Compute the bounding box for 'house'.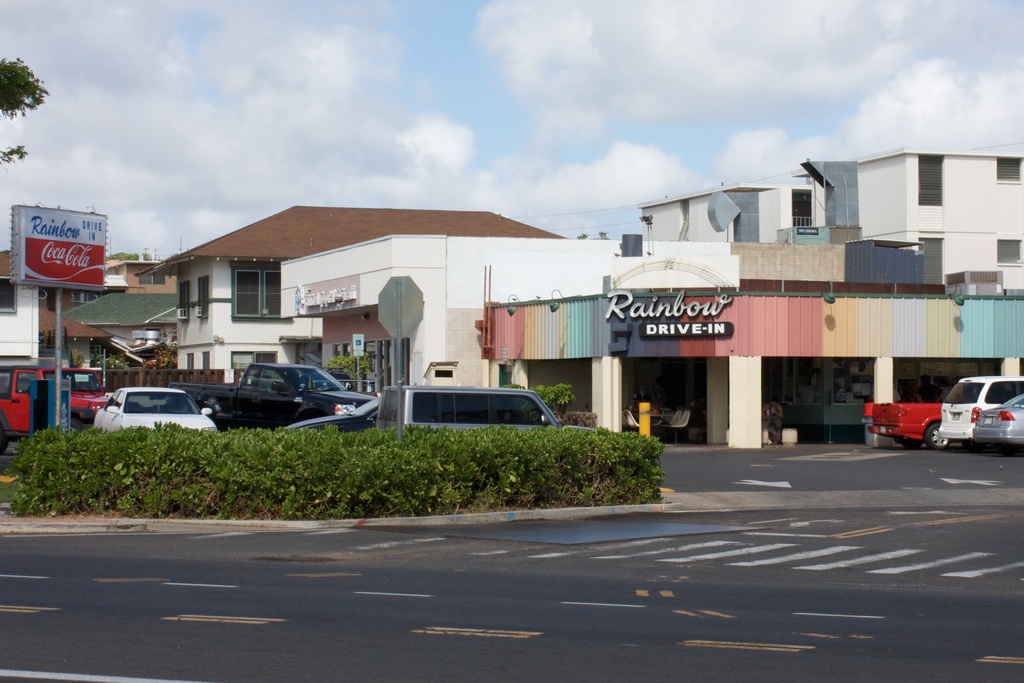
[477,283,1023,447].
